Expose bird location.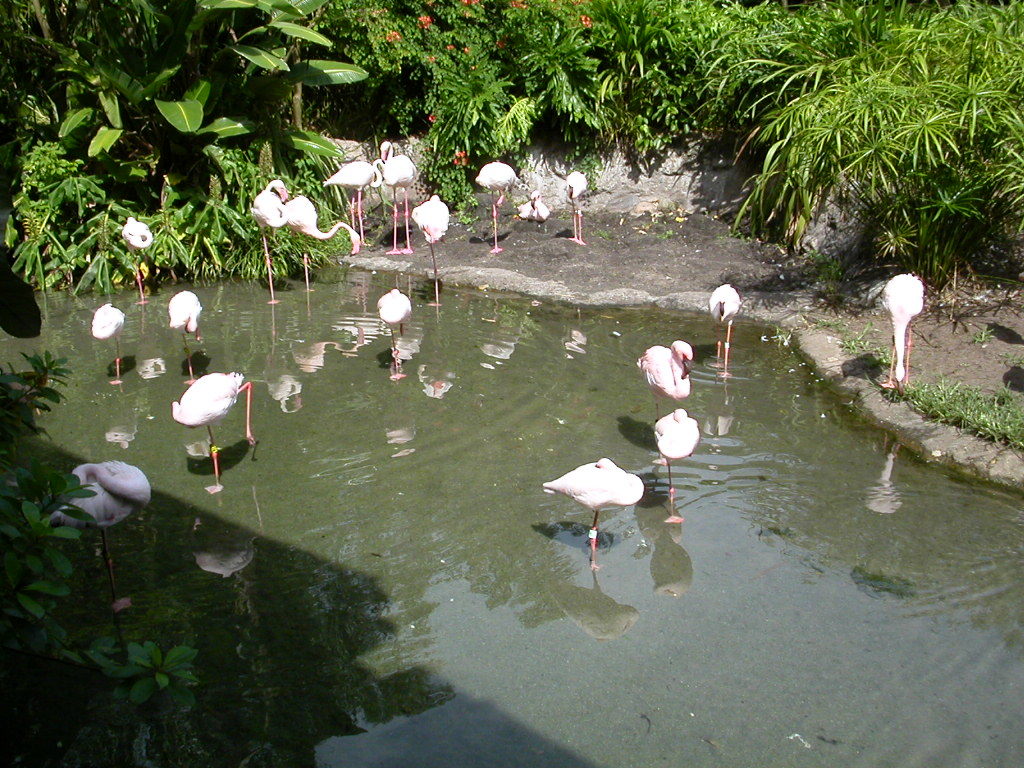
Exposed at rect(323, 161, 385, 241).
